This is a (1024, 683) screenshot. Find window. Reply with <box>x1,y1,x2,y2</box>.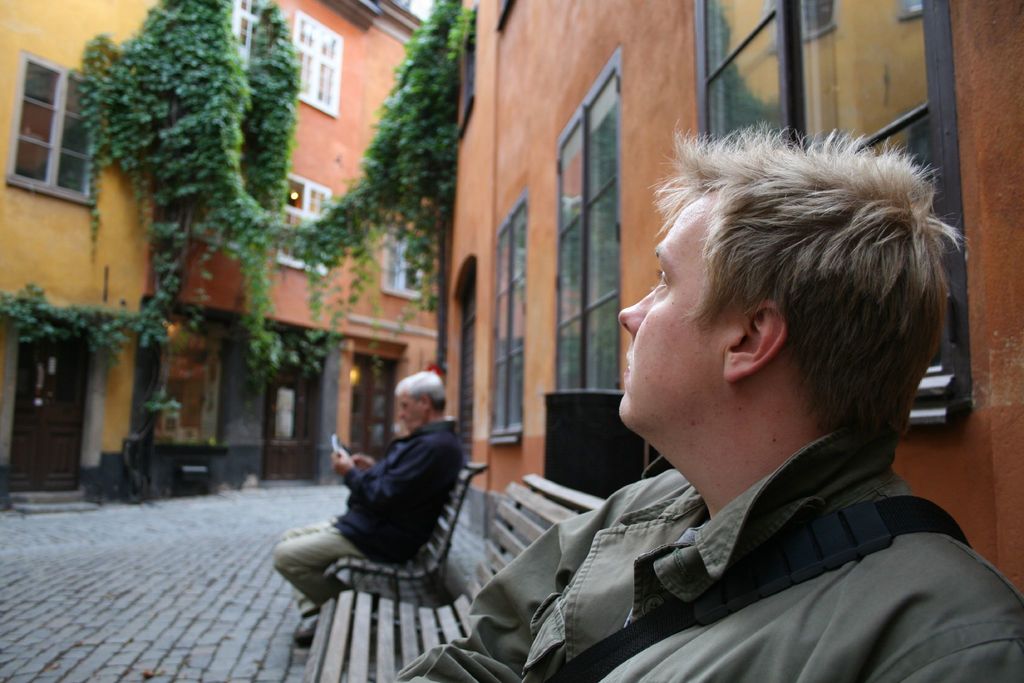
<box>554,49,622,393</box>.
